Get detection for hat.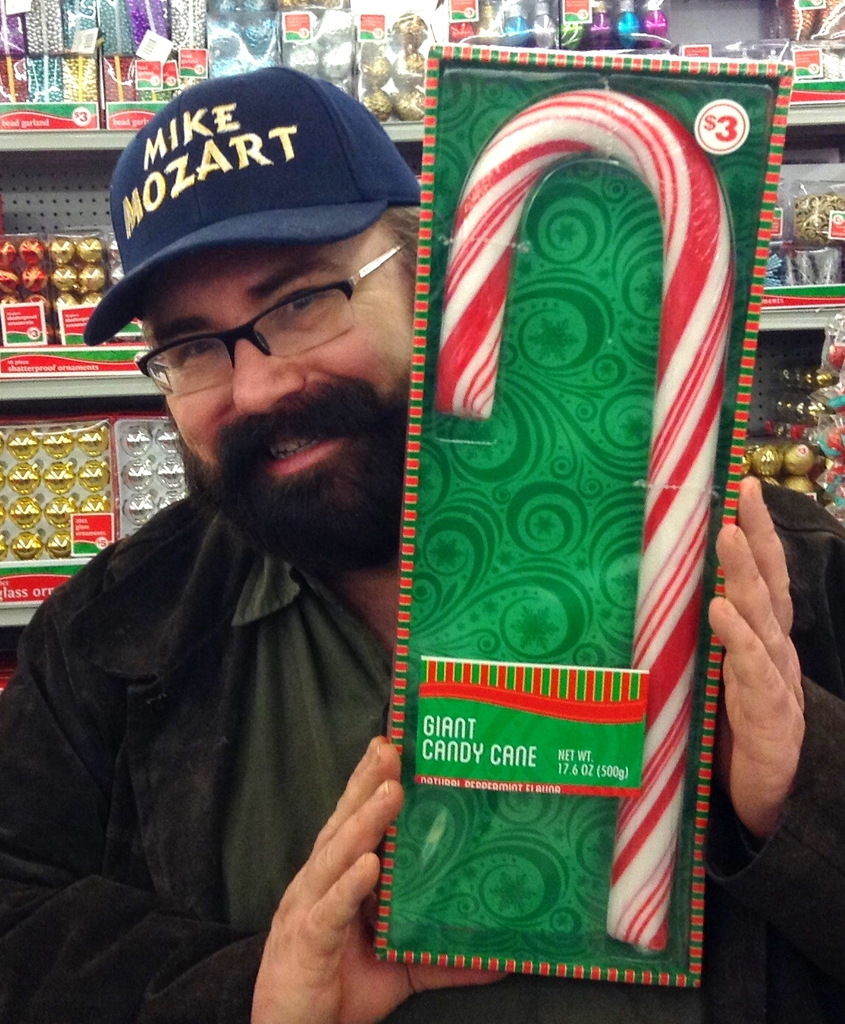
Detection: pyautogui.locateOnScreen(82, 59, 428, 342).
